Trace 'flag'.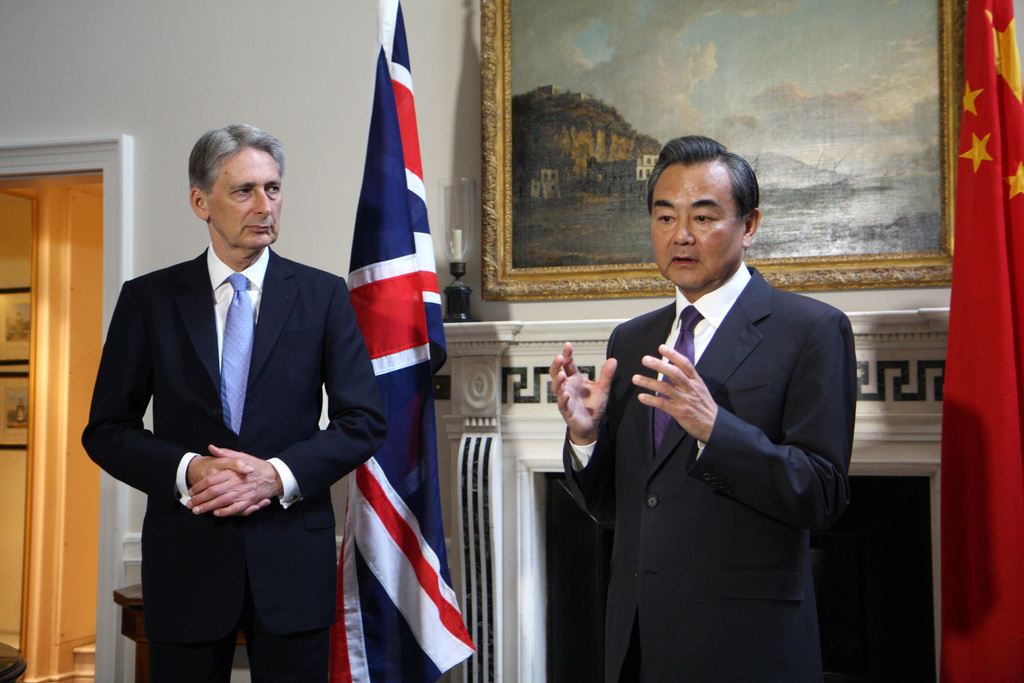
Traced to region(328, 0, 476, 682).
